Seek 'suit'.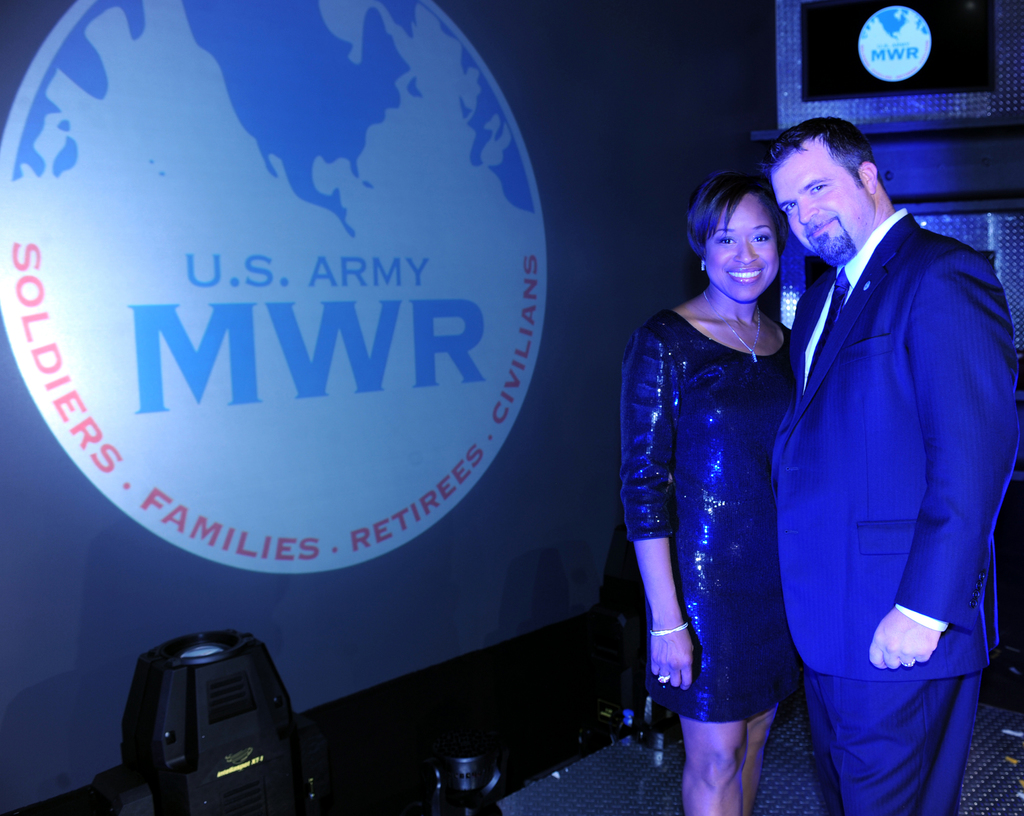
778/101/1012/815.
